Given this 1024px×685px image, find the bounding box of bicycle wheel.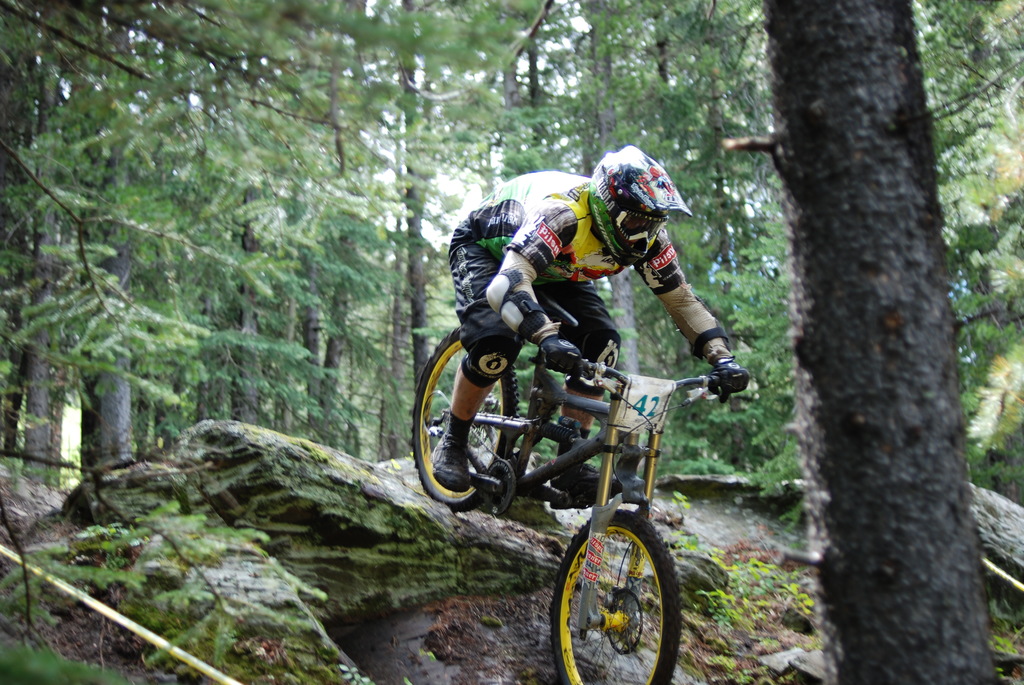
[x1=414, y1=320, x2=522, y2=515].
